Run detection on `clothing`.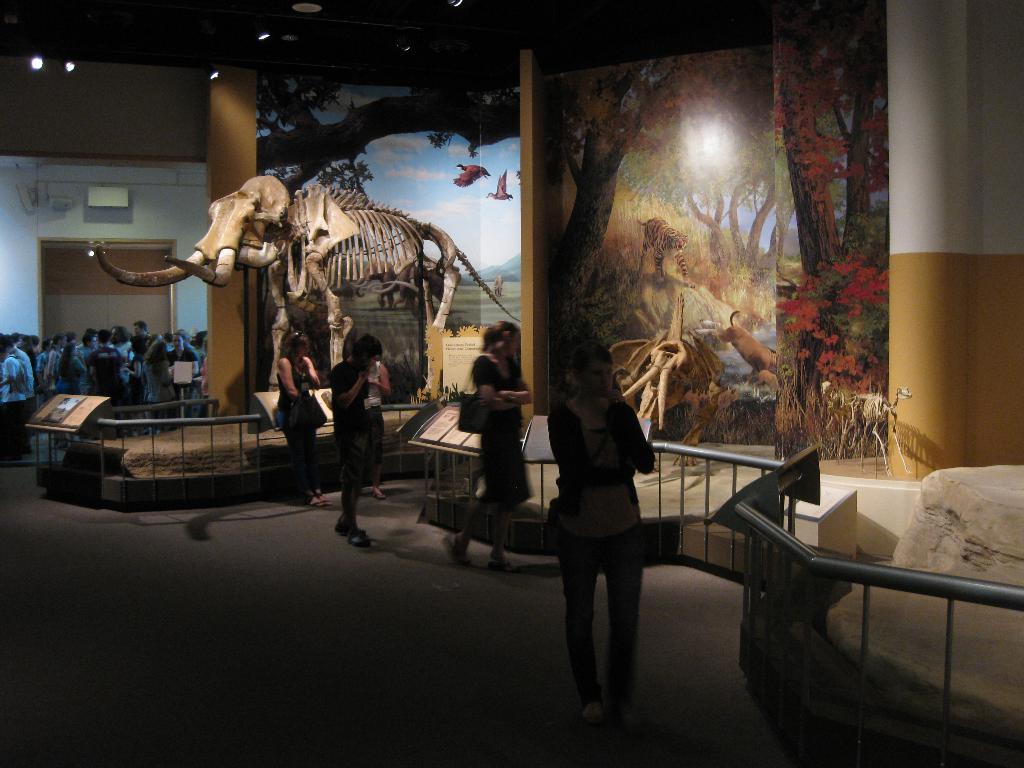
Result: box=[273, 350, 329, 500].
